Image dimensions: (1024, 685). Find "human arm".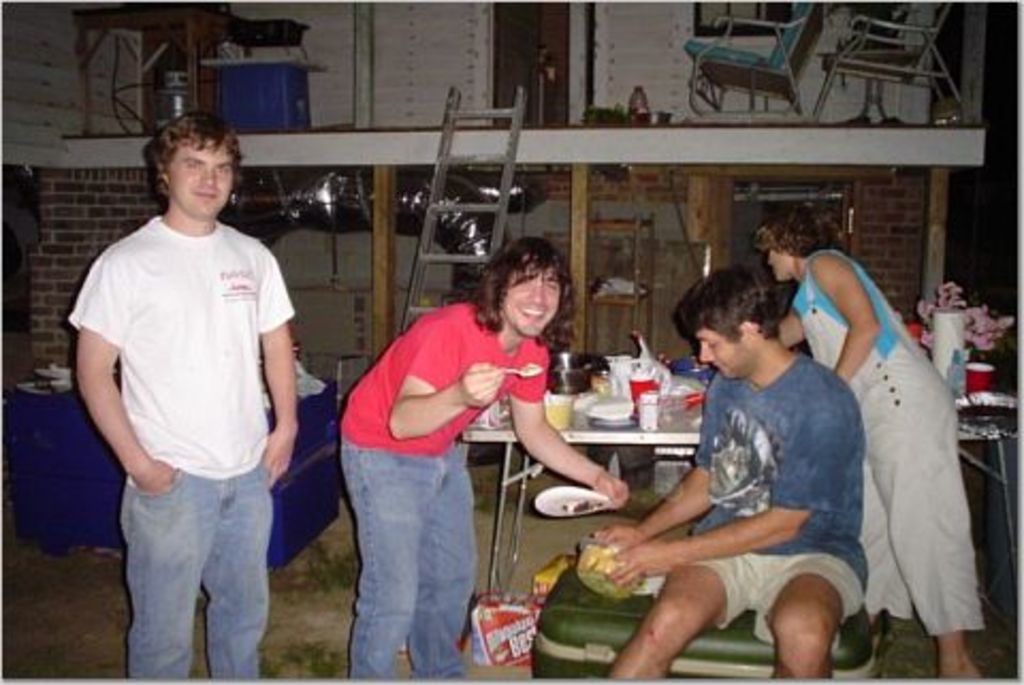
[left=604, top=391, right=851, bottom=587].
